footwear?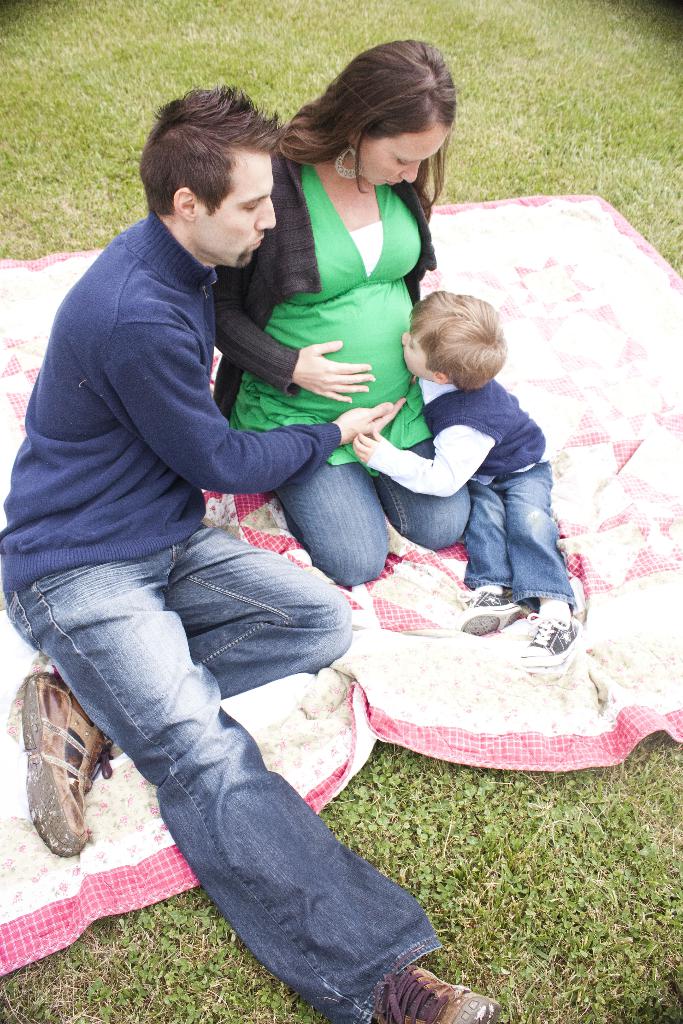
bbox=[456, 588, 527, 637]
